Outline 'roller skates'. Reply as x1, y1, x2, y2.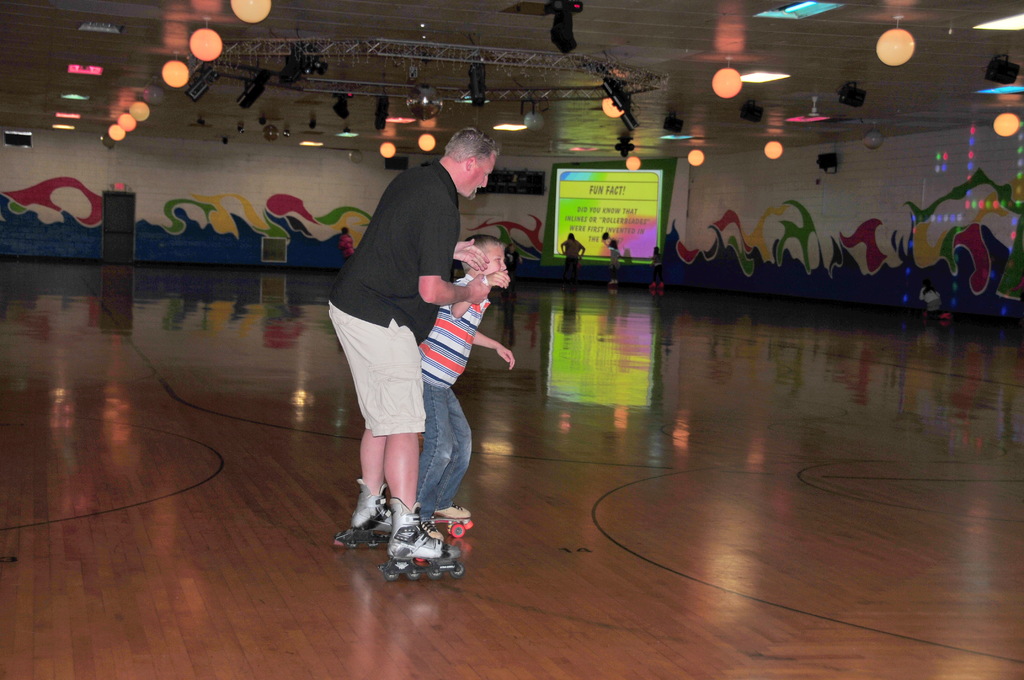
381, 493, 468, 579.
